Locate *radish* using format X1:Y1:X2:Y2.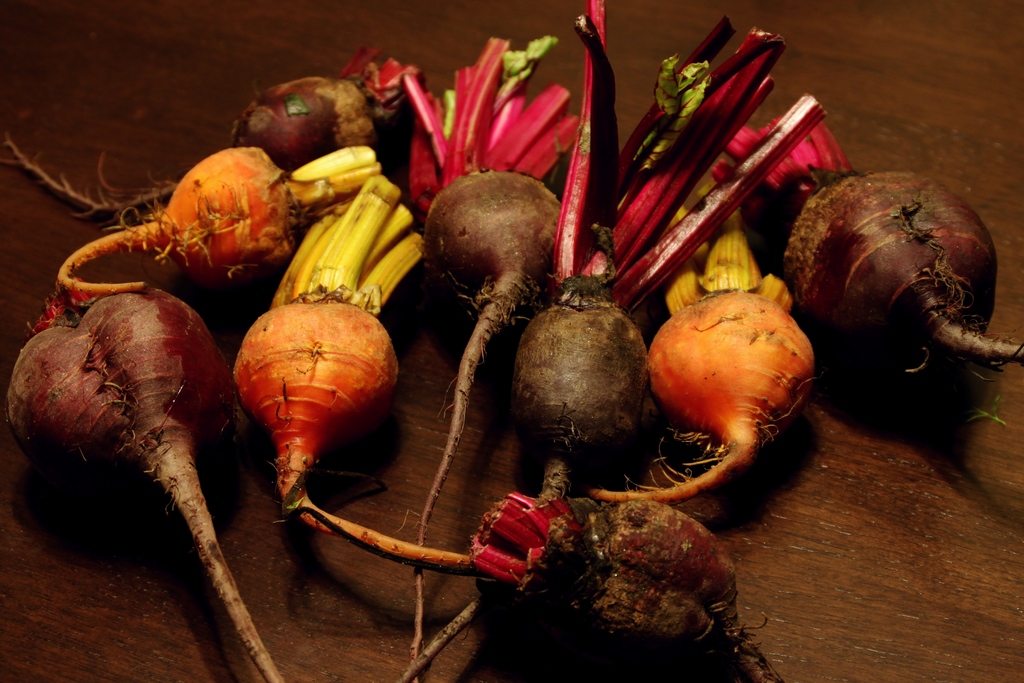
581:210:819:509.
